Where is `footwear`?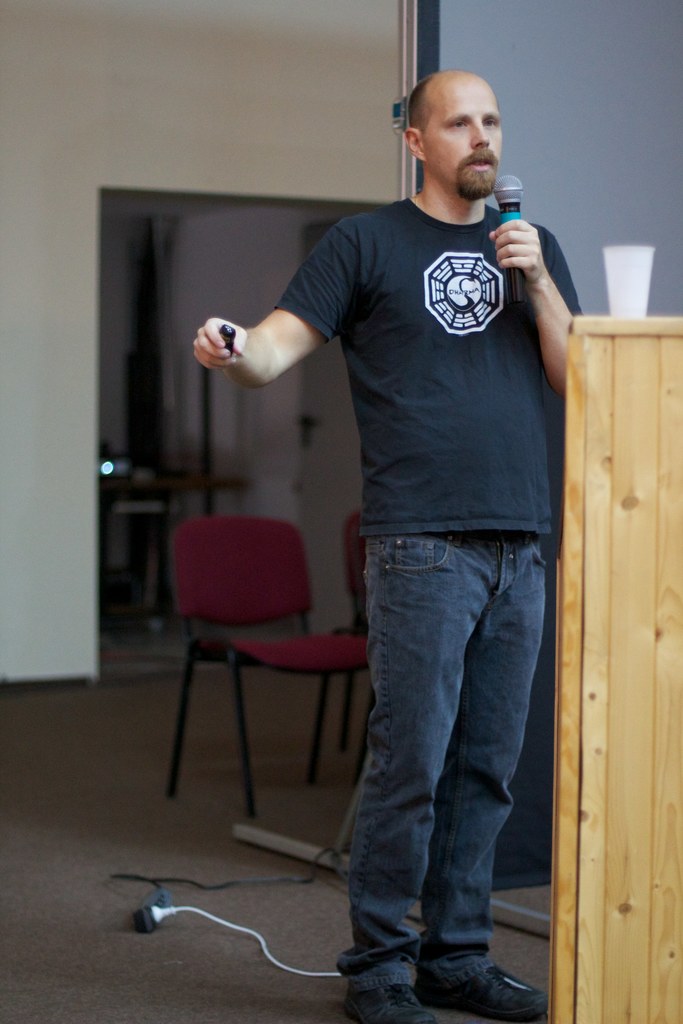
Rect(348, 975, 432, 1023).
